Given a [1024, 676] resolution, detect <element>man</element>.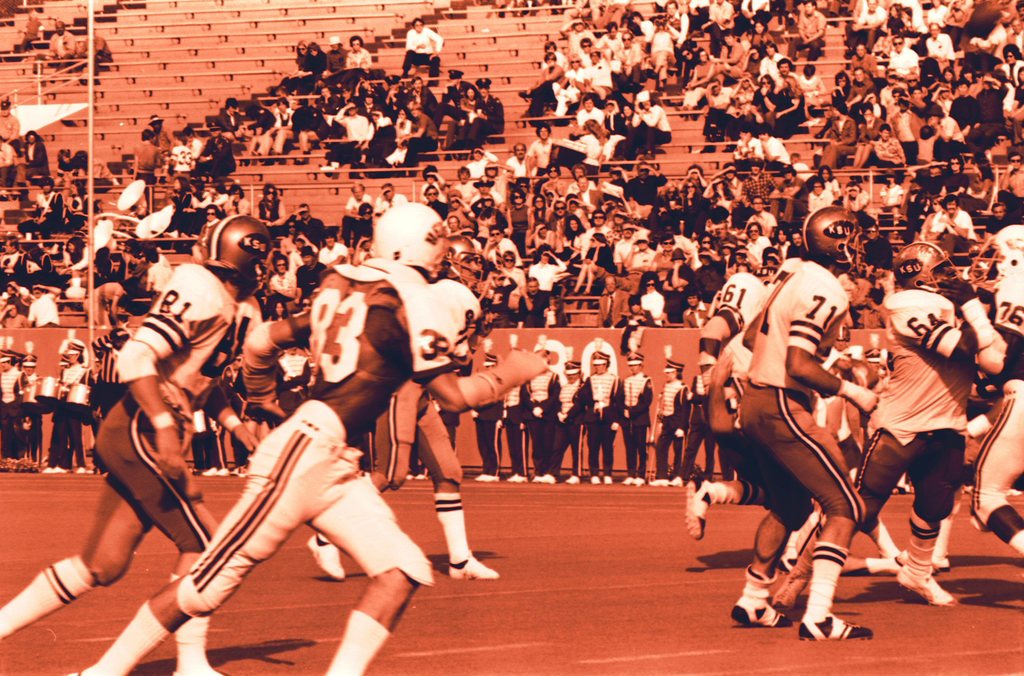
<region>931, 197, 975, 240</region>.
